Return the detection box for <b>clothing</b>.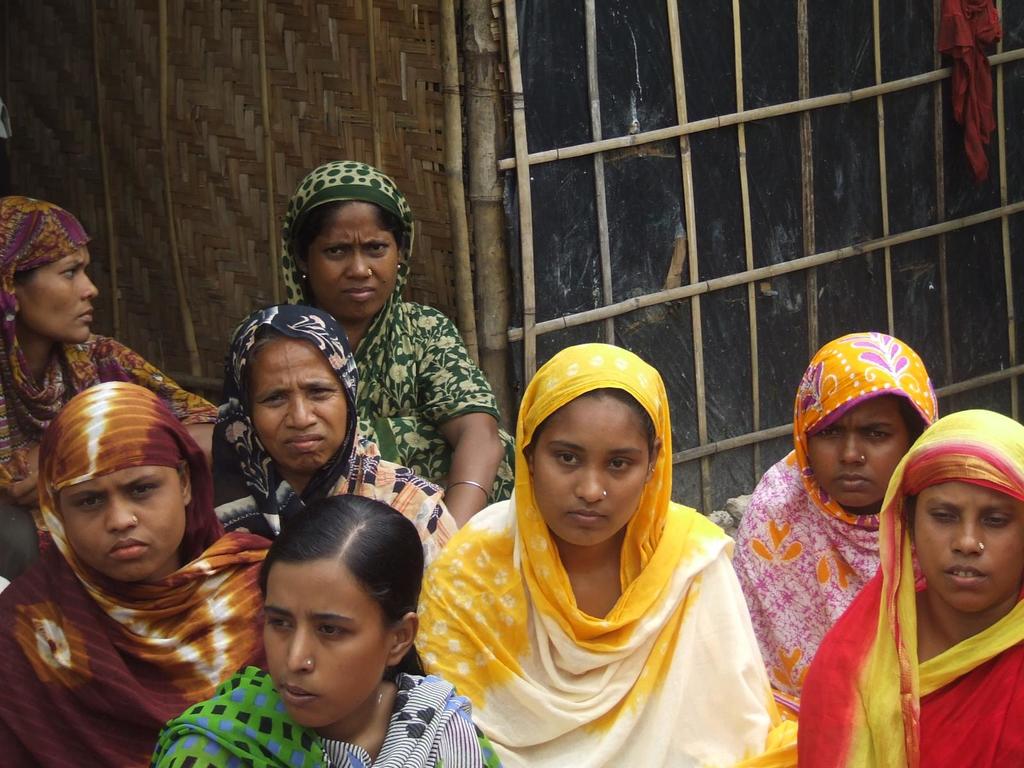
bbox=(0, 383, 284, 767).
